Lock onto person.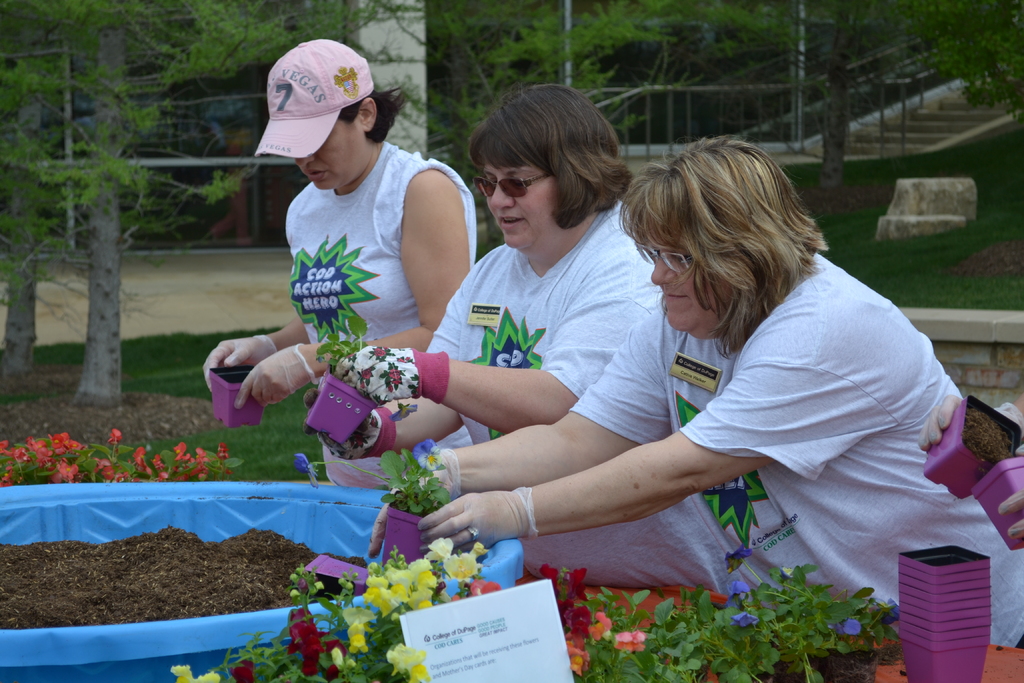
Locked: x1=234 y1=55 x2=479 y2=448.
